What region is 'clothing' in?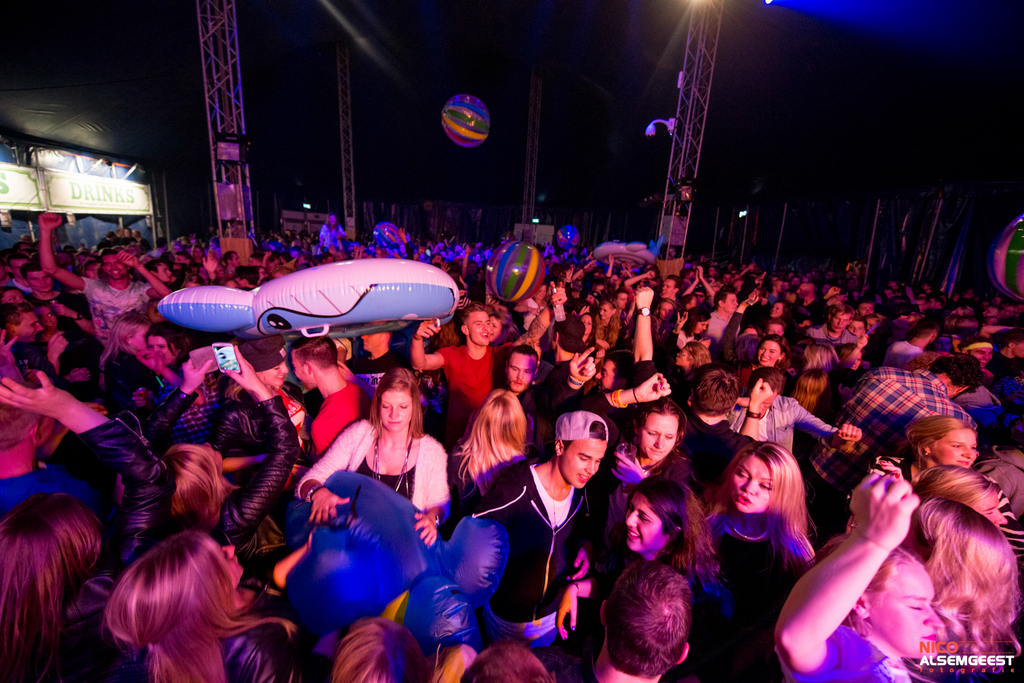
(left=671, top=329, right=710, bottom=395).
